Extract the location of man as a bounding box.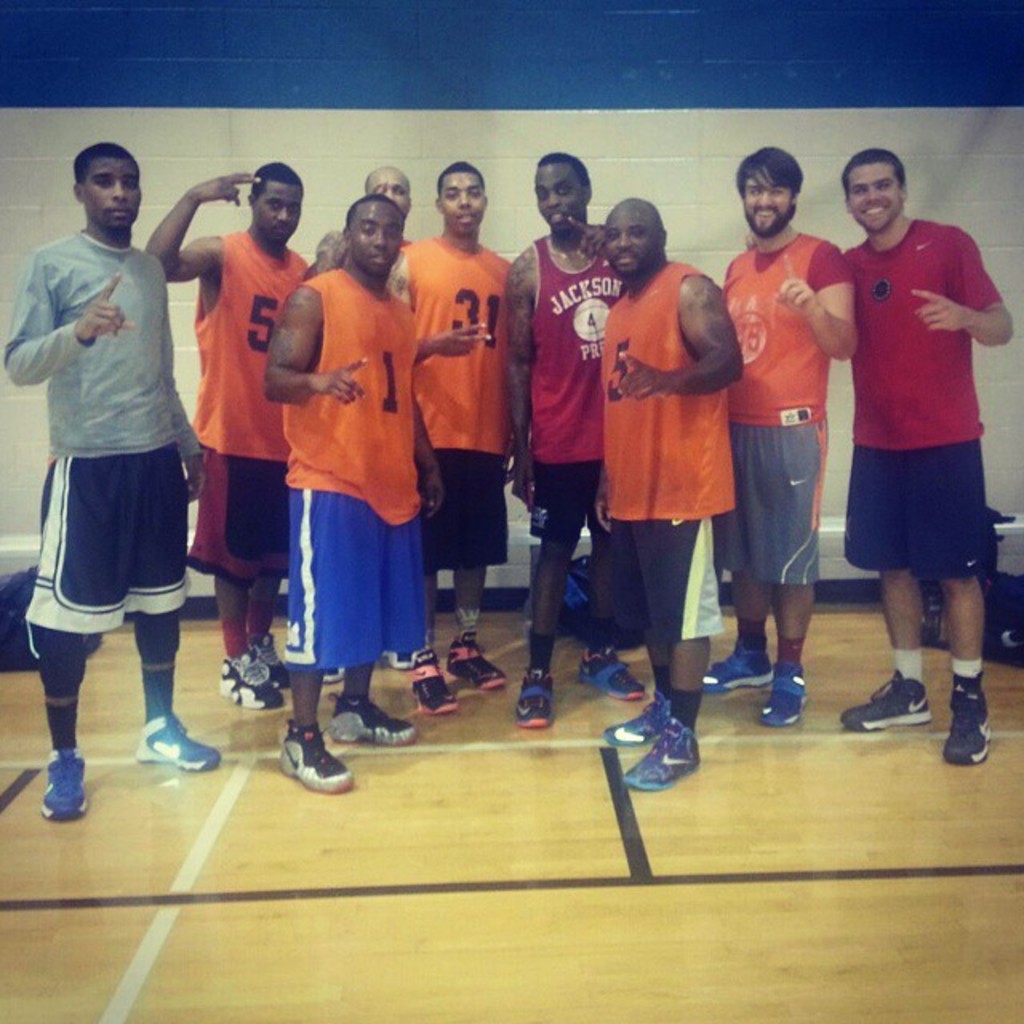
<region>269, 195, 421, 787</region>.
